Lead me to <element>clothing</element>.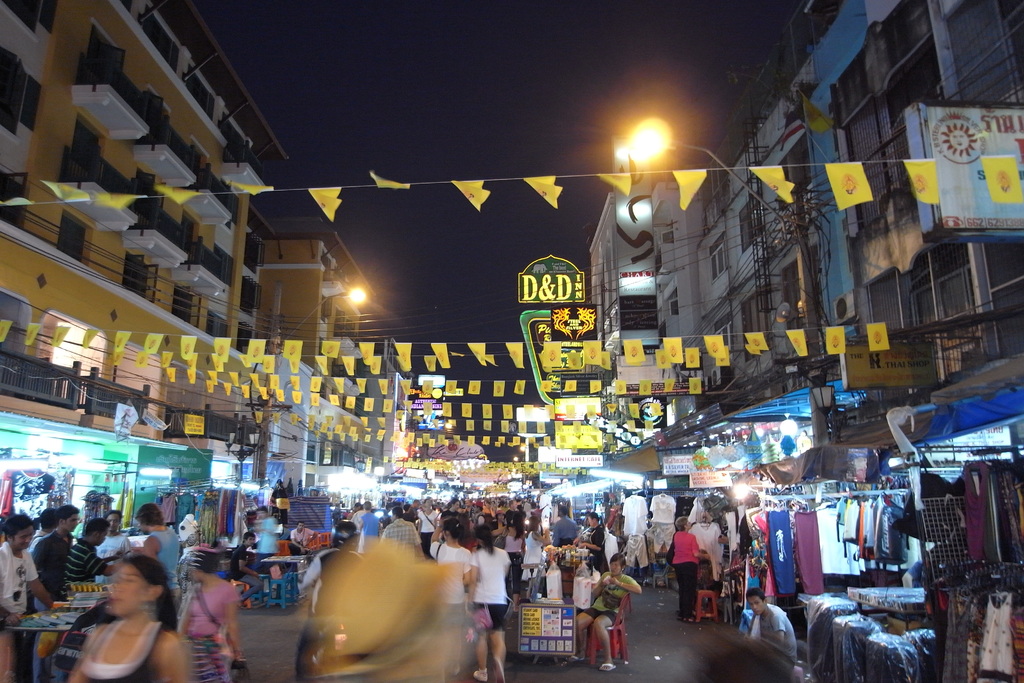
Lead to <box>814,500,851,577</box>.
